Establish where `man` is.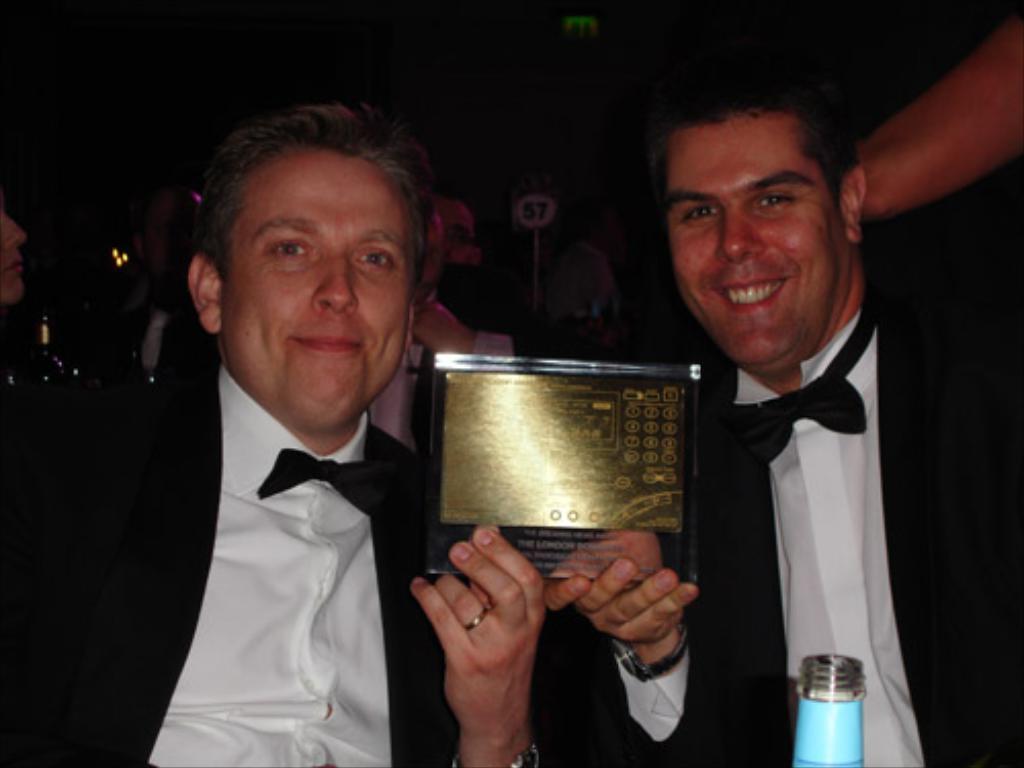
Established at BBox(526, 86, 1022, 766).
